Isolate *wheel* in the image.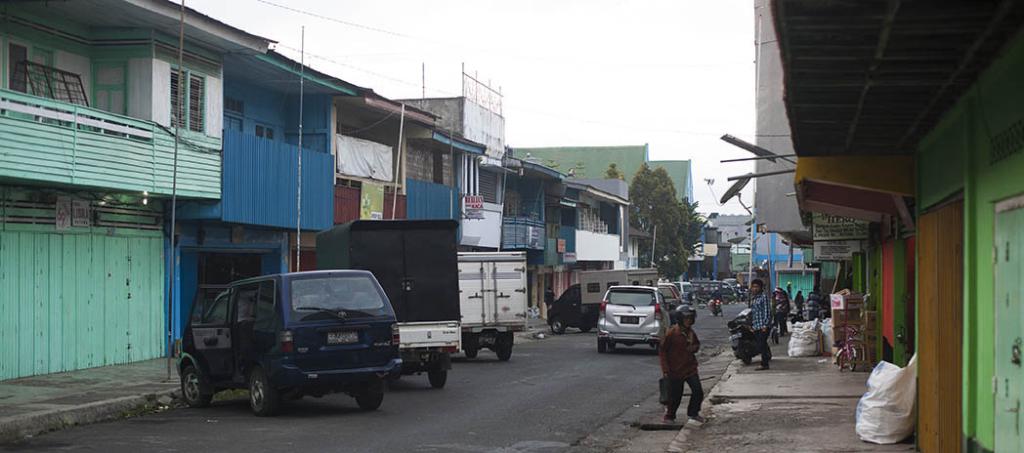
Isolated region: bbox(429, 353, 453, 387).
